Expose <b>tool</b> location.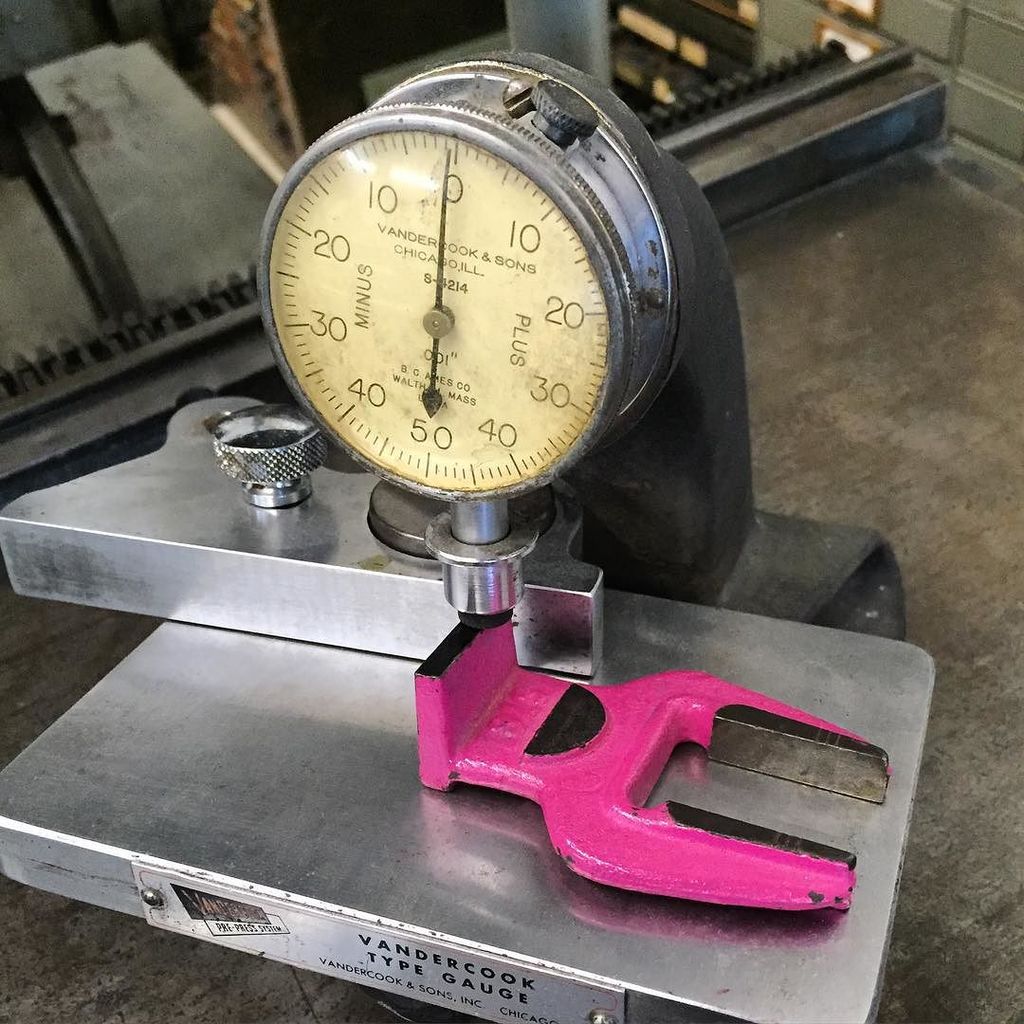
Exposed at <box>434,597,922,924</box>.
